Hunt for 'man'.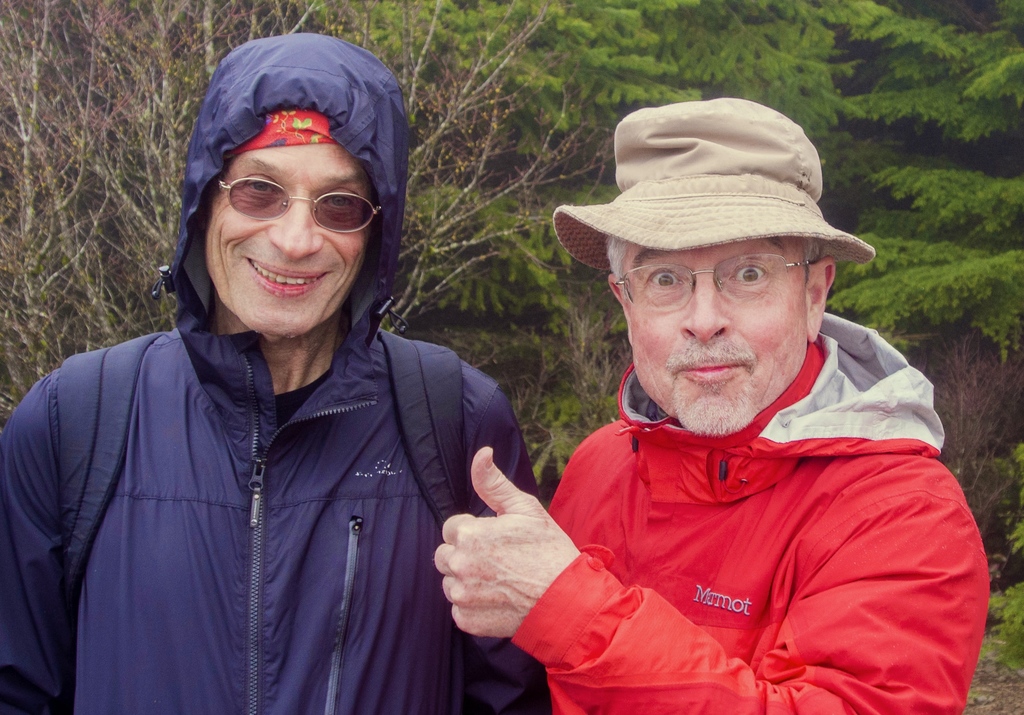
Hunted down at 434,108,995,714.
